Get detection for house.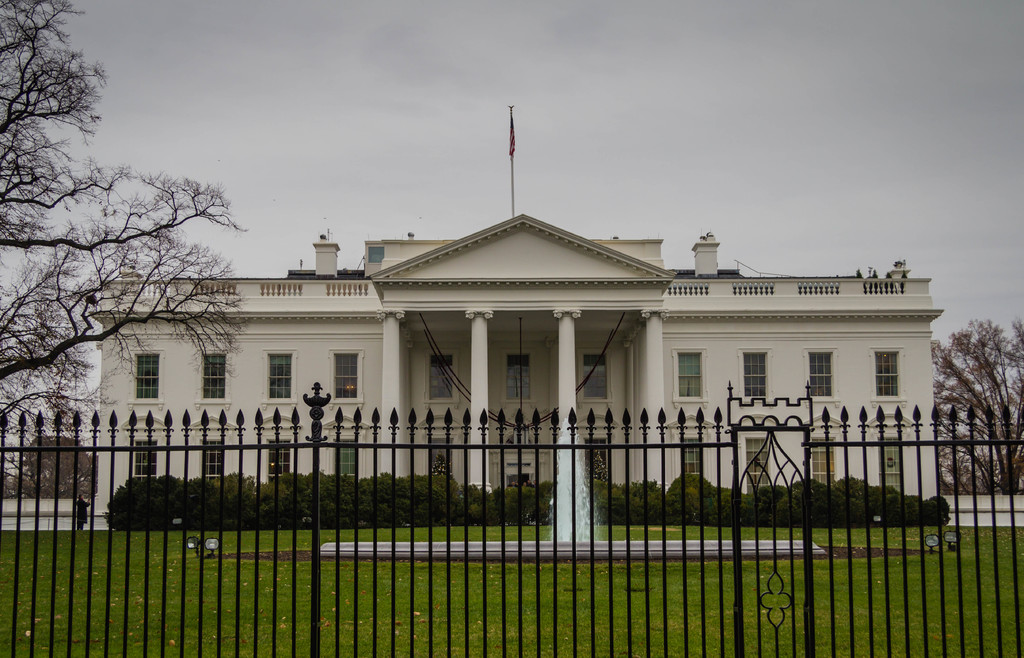
Detection: bbox(83, 99, 943, 524).
